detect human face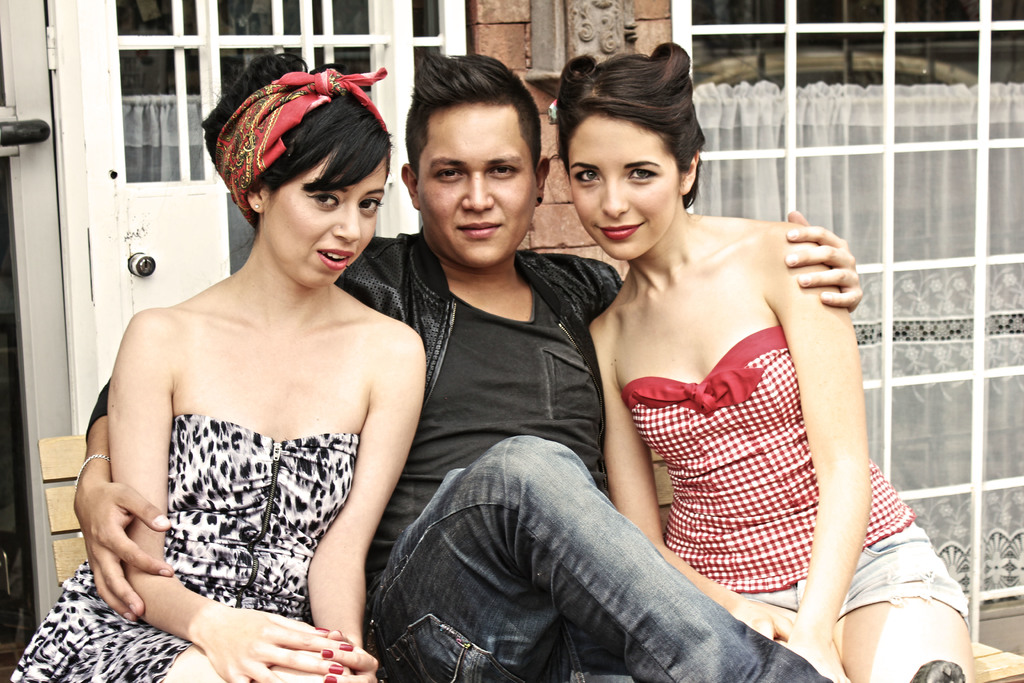
<box>564,117,683,254</box>
